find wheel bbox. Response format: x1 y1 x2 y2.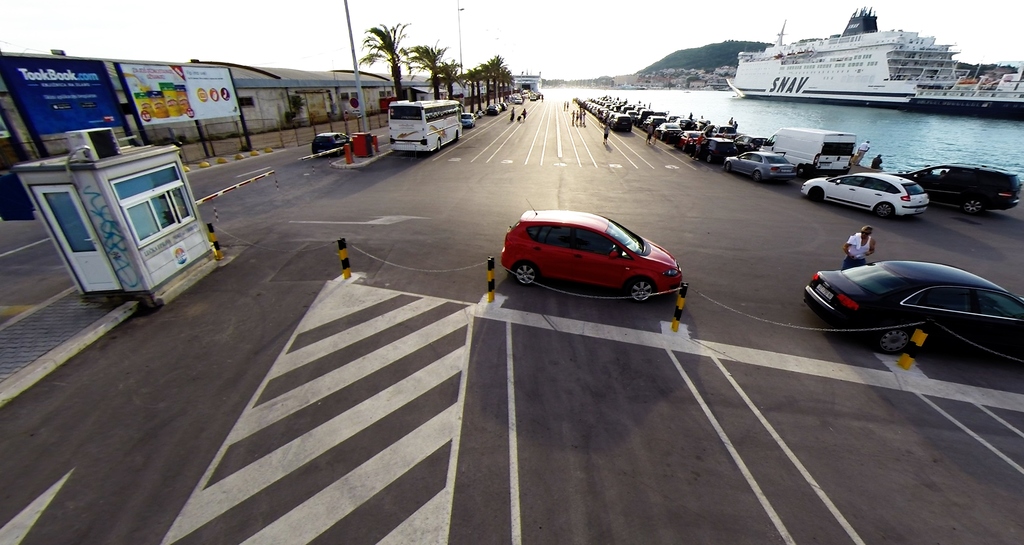
504 255 541 287.
